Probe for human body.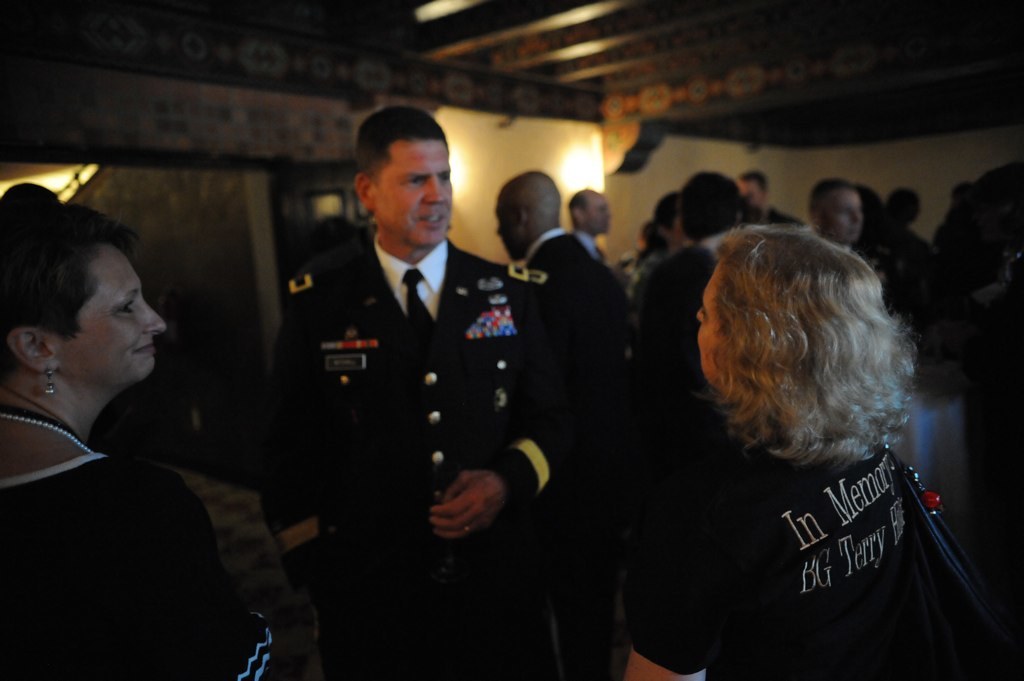
Probe result: [x1=728, y1=173, x2=809, y2=229].
